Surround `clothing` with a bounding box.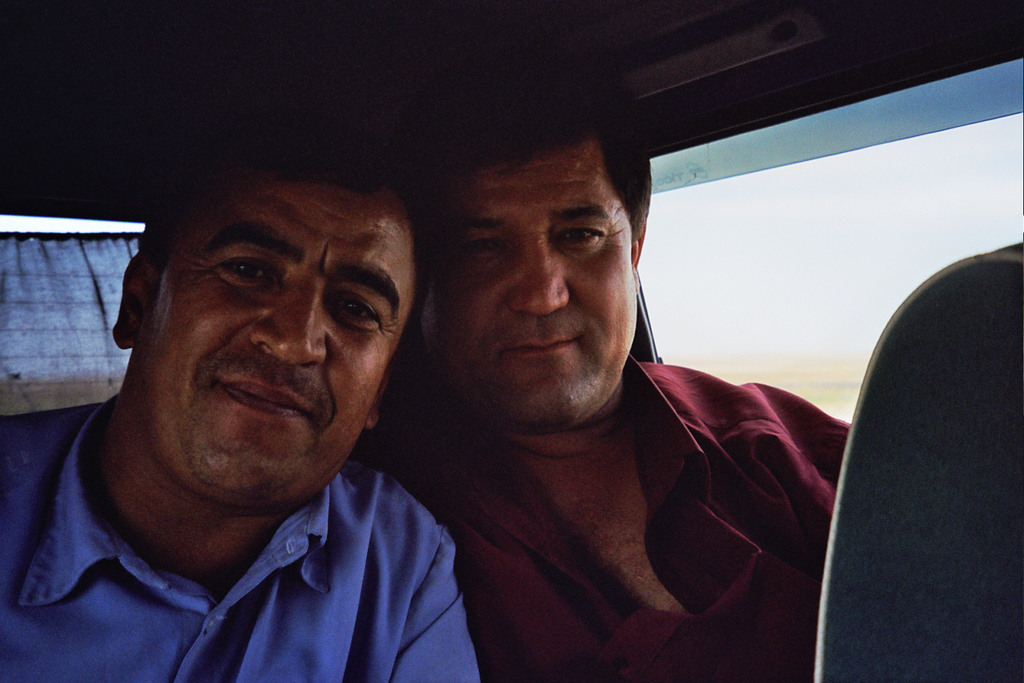
box(0, 398, 475, 682).
